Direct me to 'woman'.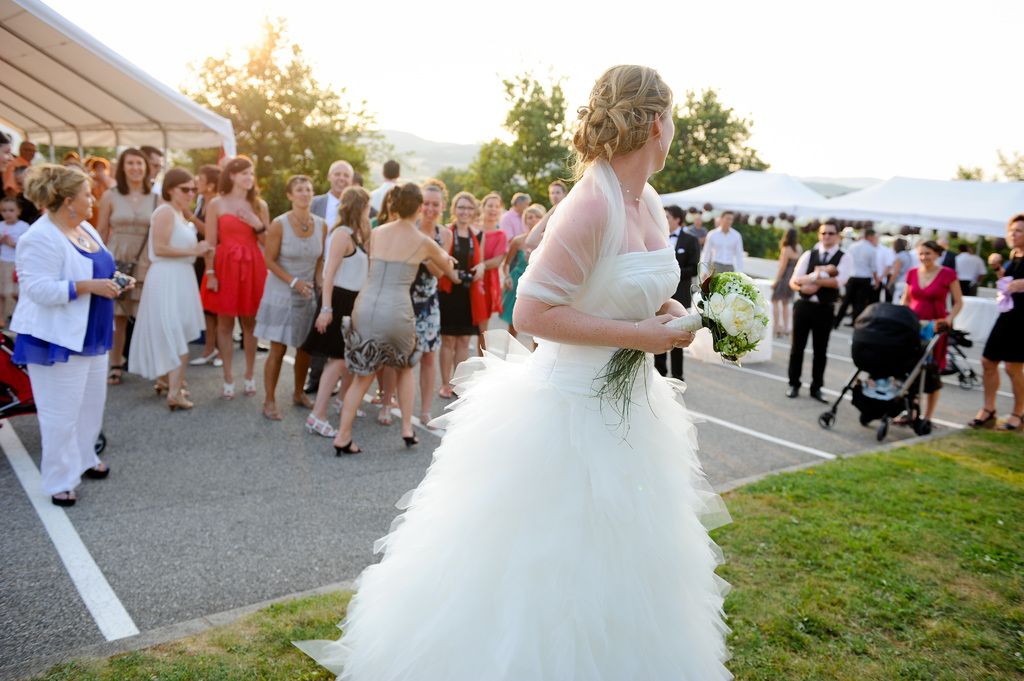
Direction: bbox=[975, 211, 1023, 438].
